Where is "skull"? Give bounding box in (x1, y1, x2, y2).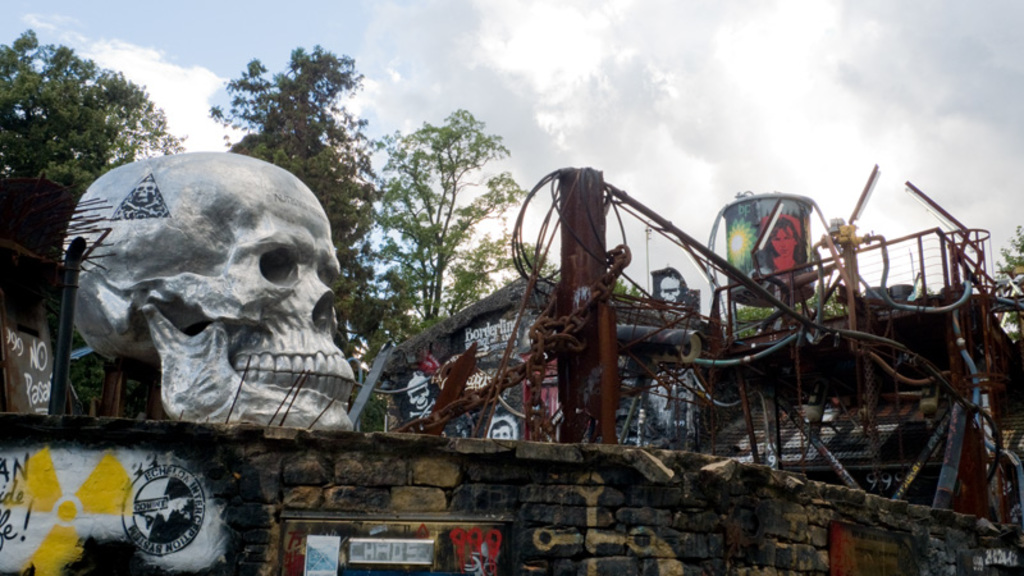
(660, 279, 682, 303).
